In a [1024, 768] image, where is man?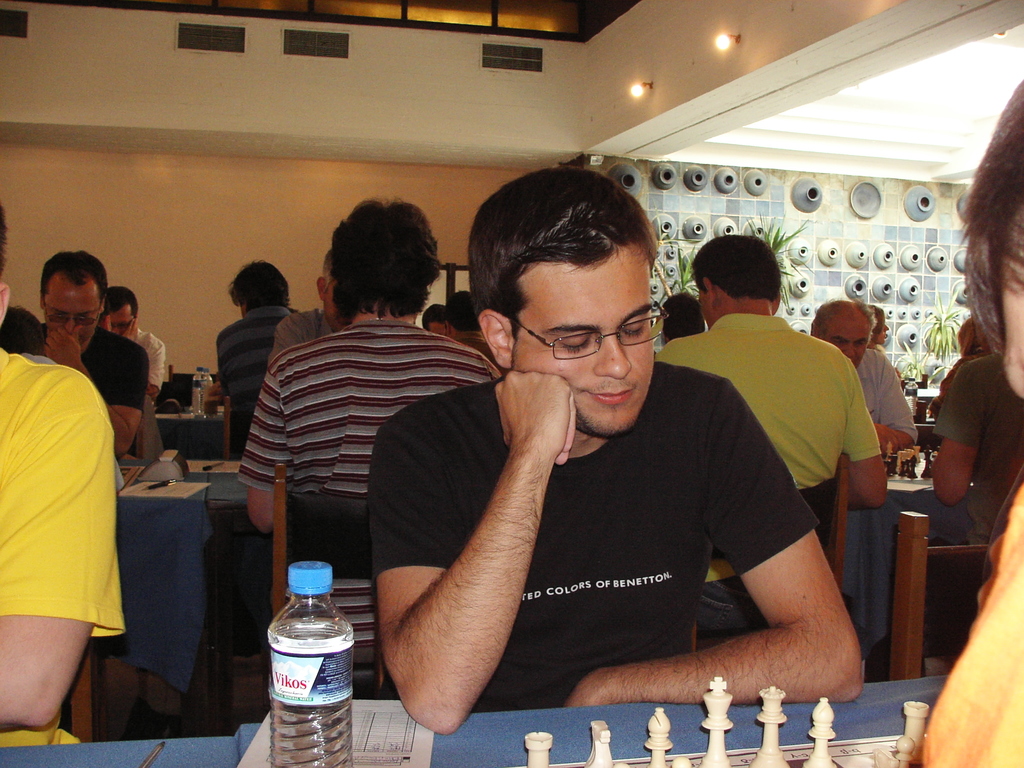
{"x1": 36, "y1": 253, "x2": 150, "y2": 463}.
